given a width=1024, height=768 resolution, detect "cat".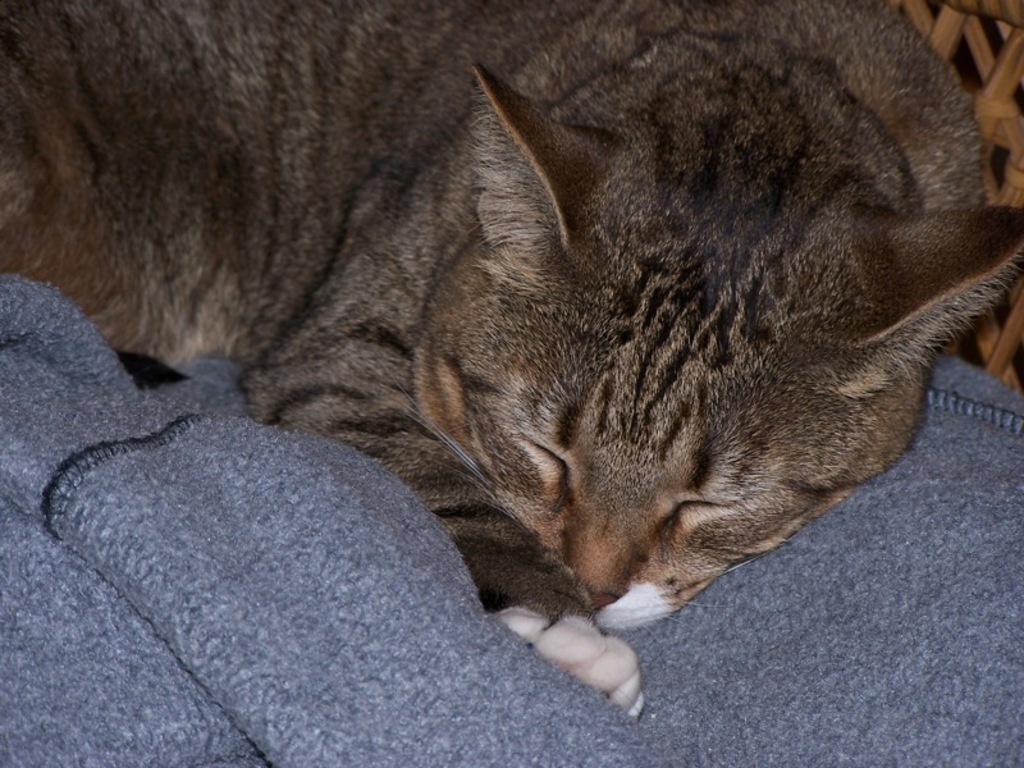
bbox=(0, 0, 1023, 719).
